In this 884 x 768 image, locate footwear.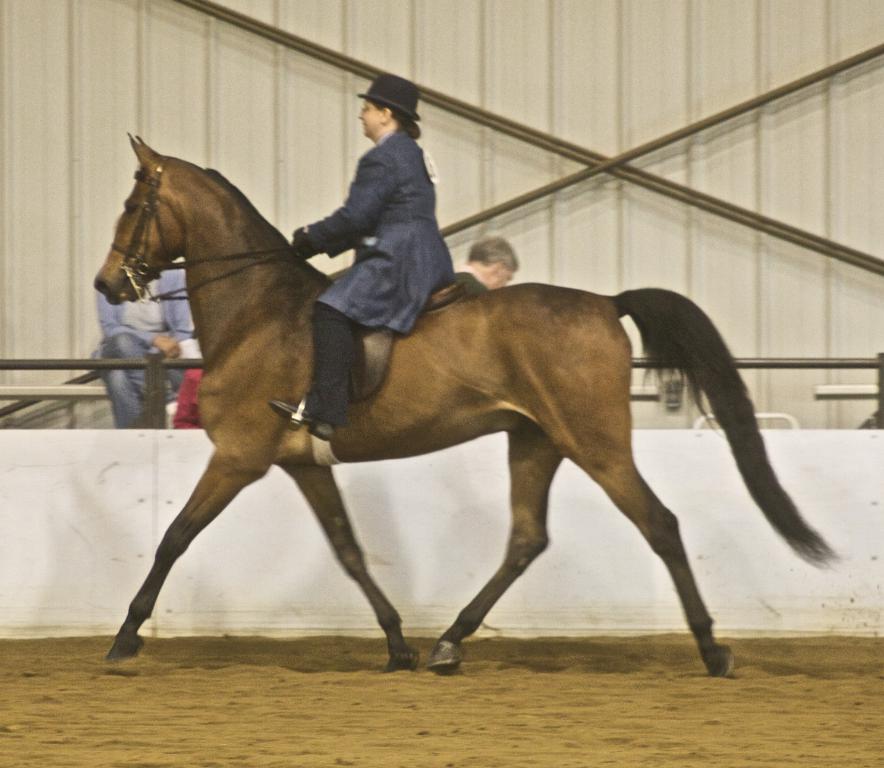
Bounding box: Rect(265, 399, 339, 444).
